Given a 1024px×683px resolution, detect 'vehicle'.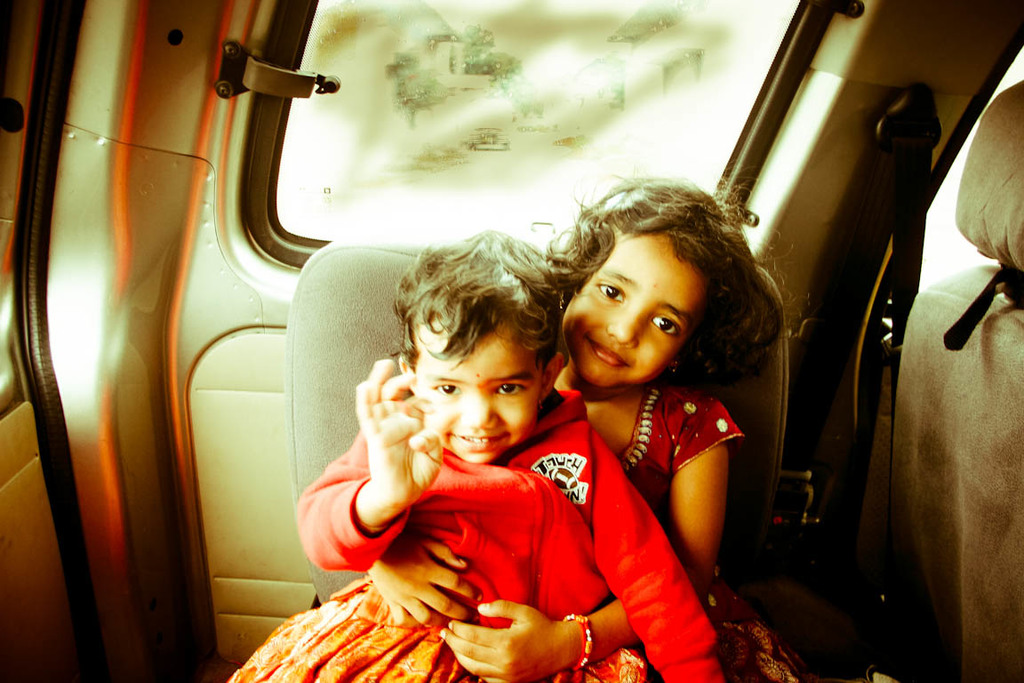
box(39, 49, 943, 663).
